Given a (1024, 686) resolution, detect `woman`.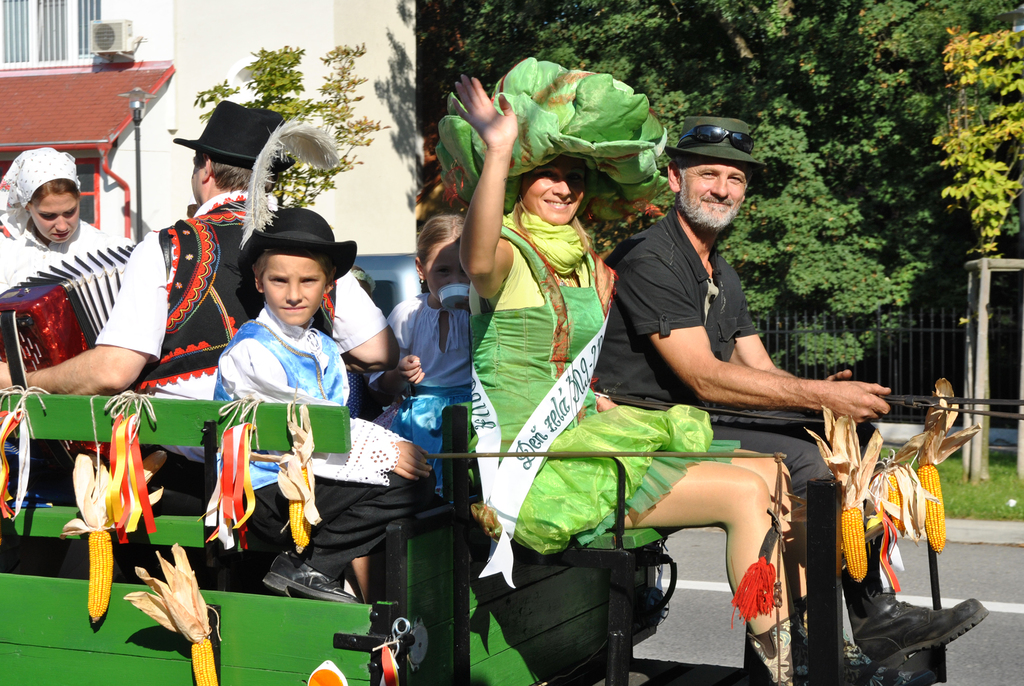
[461,62,870,682].
